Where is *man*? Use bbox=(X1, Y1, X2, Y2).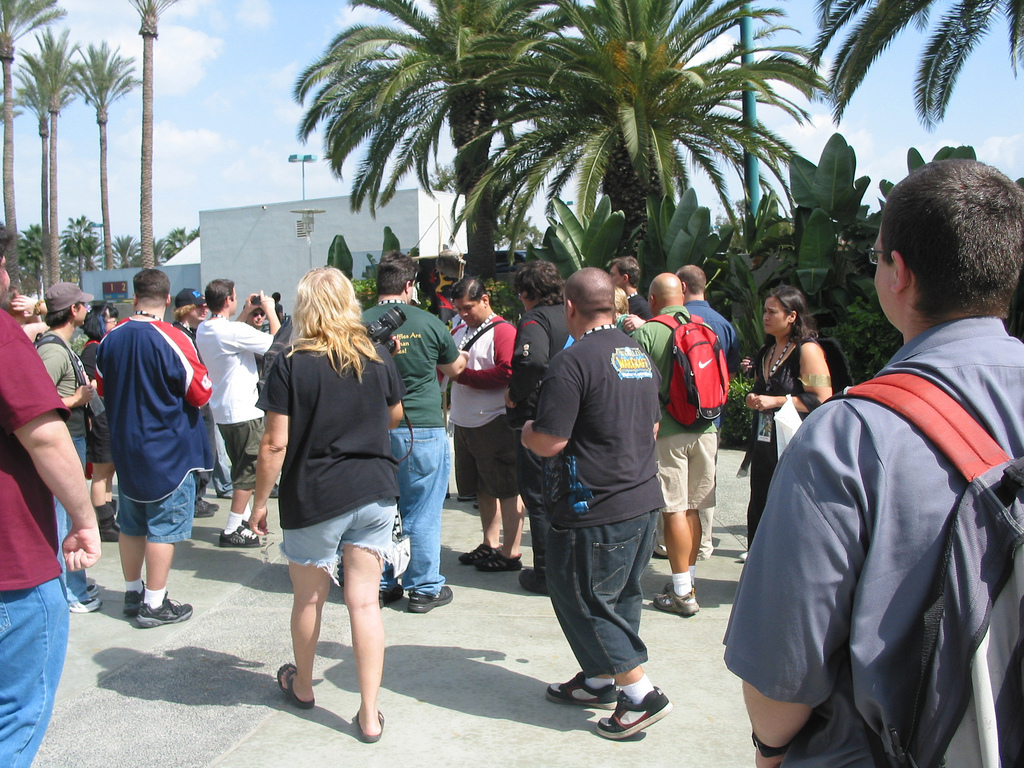
bbox=(32, 277, 98, 620).
